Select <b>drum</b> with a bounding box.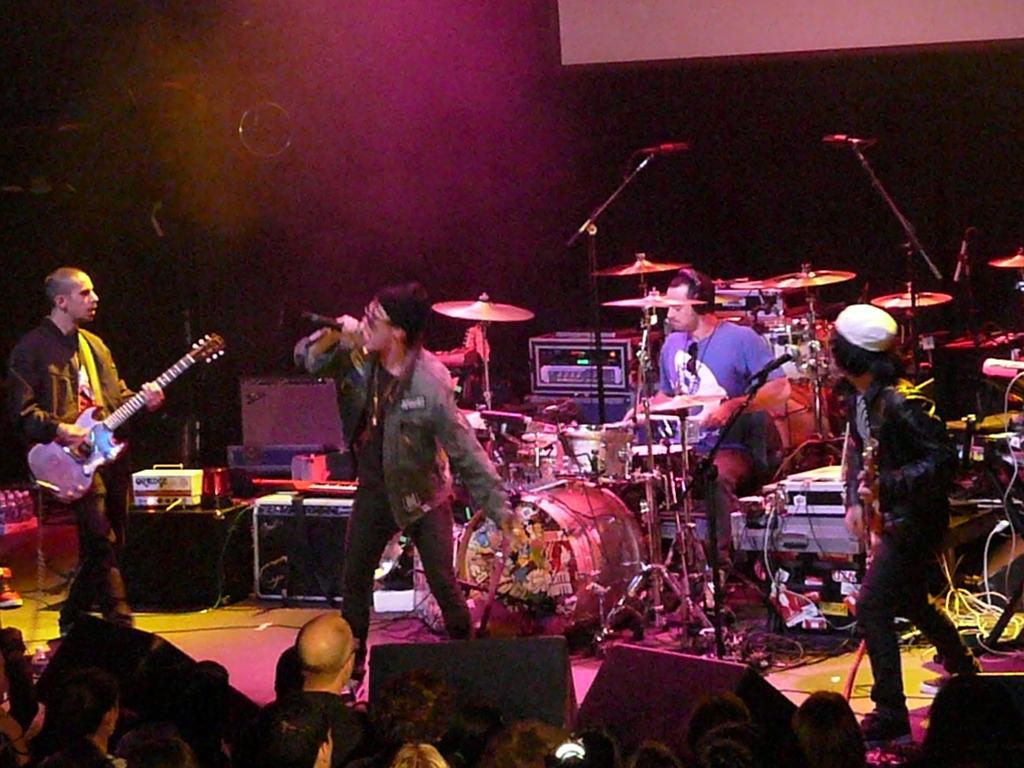
(557,429,629,478).
